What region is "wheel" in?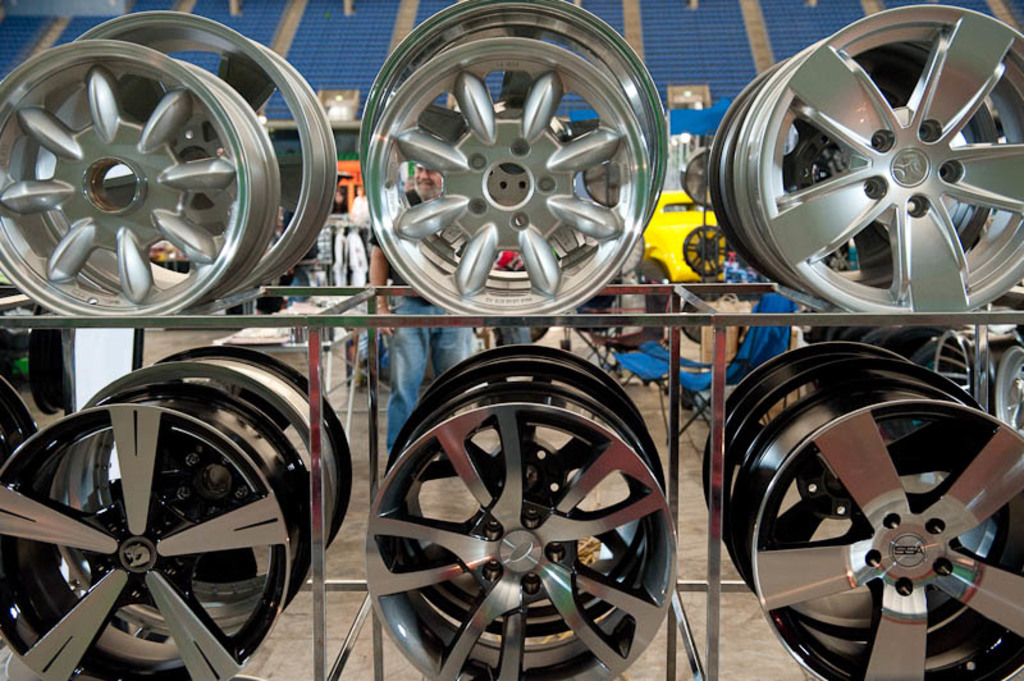
bbox=(723, 385, 1023, 680).
